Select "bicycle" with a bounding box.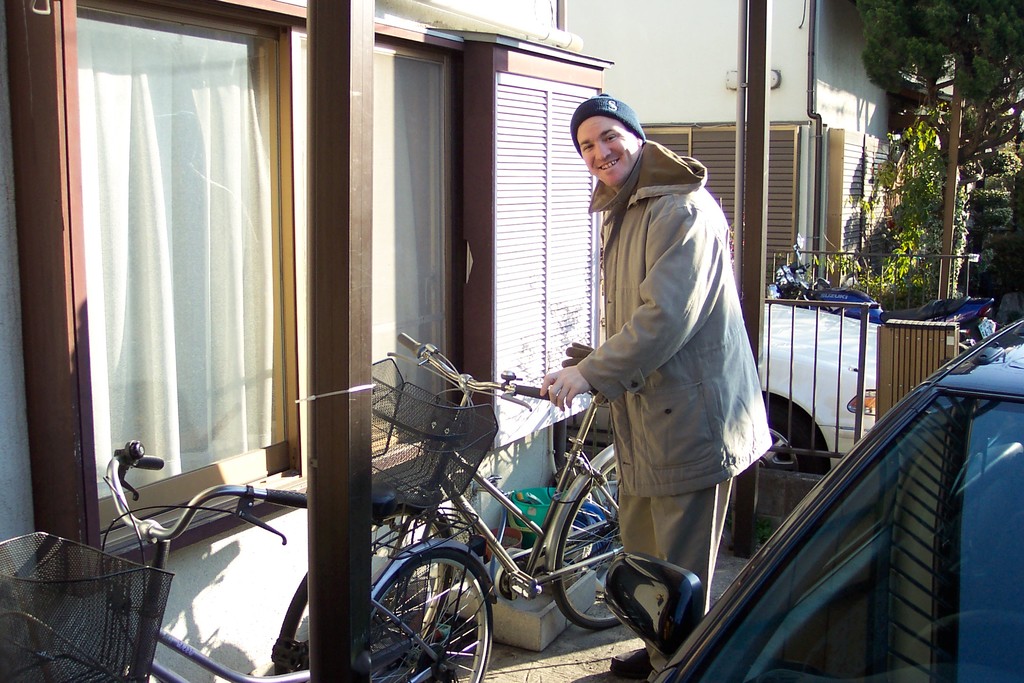
region(0, 439, 495, 682).
